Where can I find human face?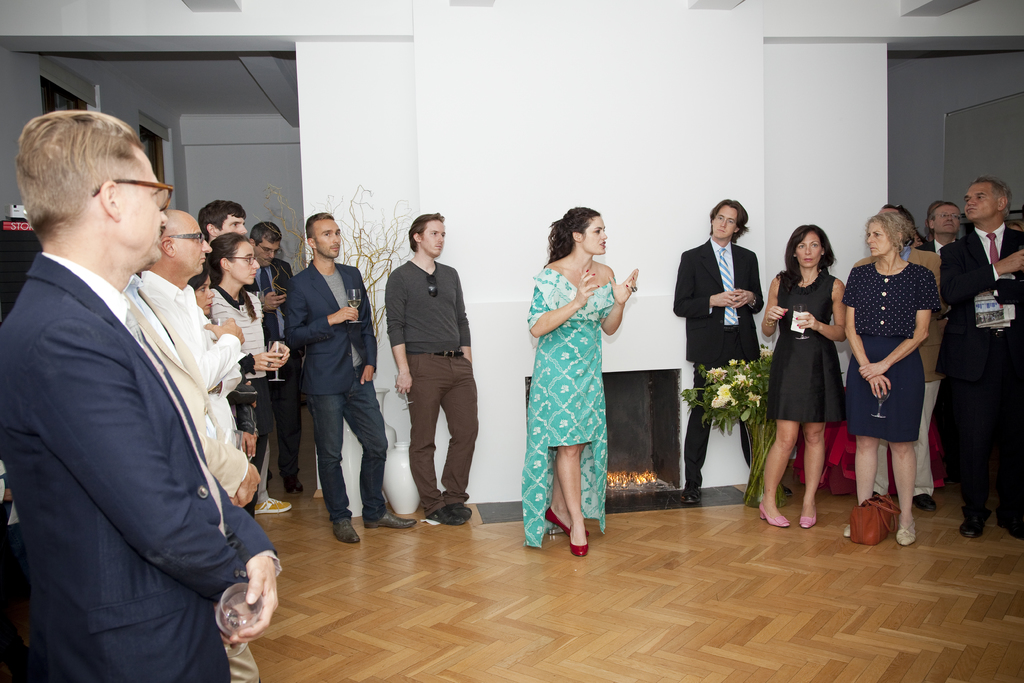
You can find it at 317/218/340/256.
